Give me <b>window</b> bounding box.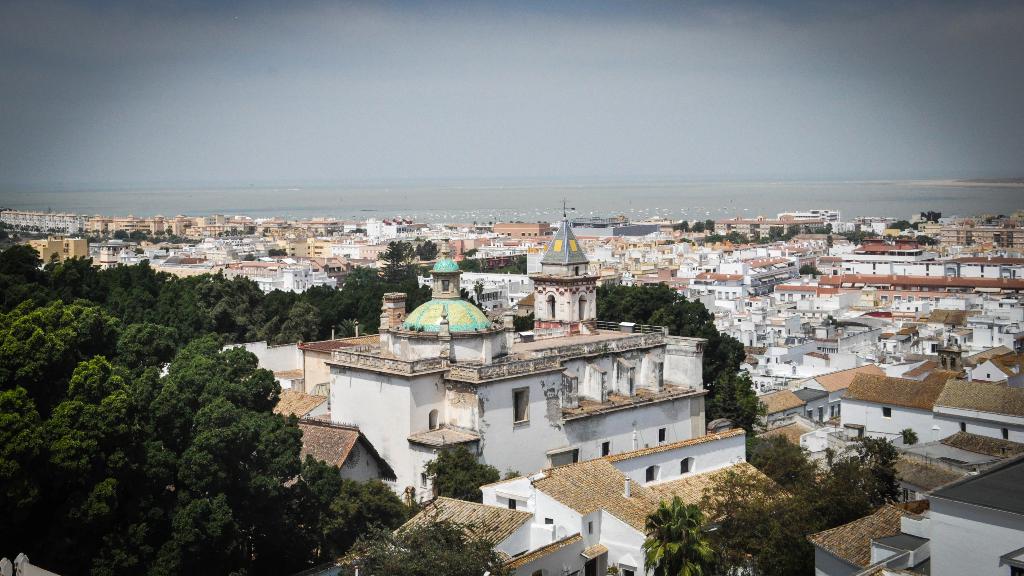
(645, 467, 656, 483).
